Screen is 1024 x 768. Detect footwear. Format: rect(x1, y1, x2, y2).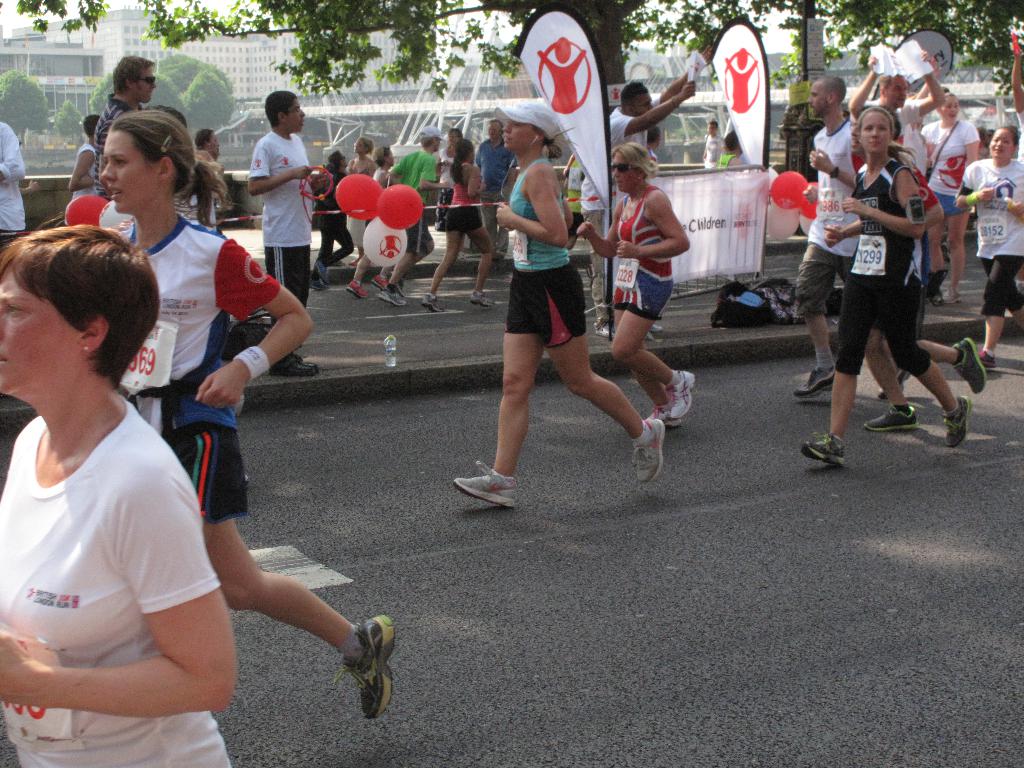
rect(968, 339, 995, 367).
